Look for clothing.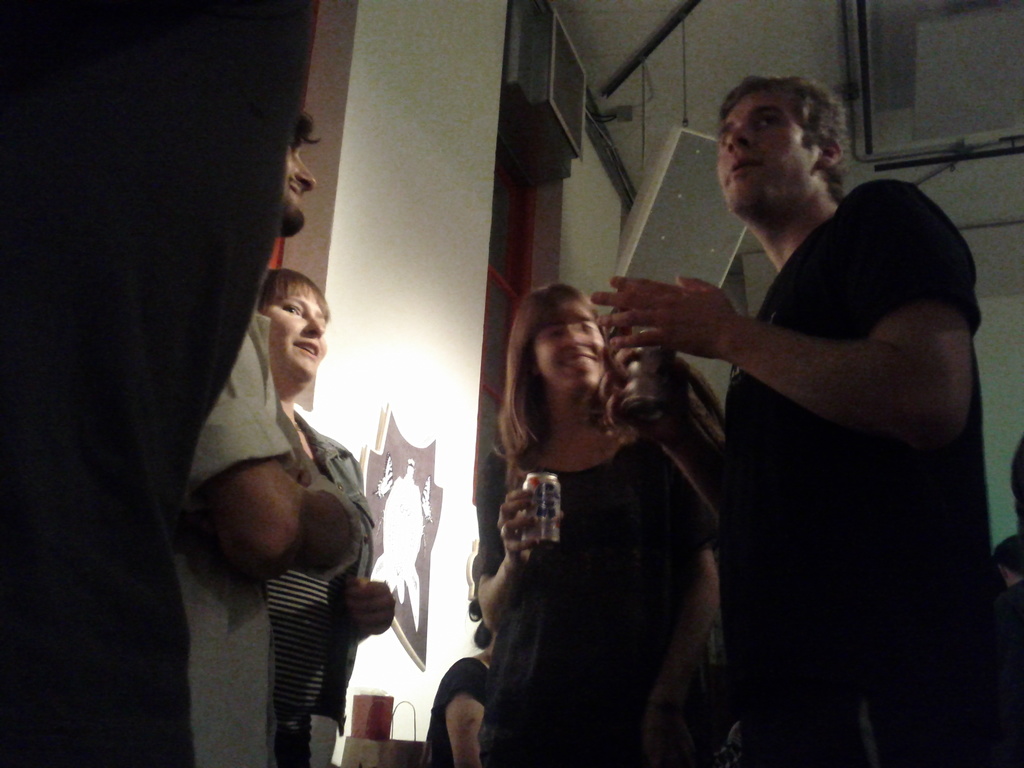
Found: [173, 291, 366, 753].
